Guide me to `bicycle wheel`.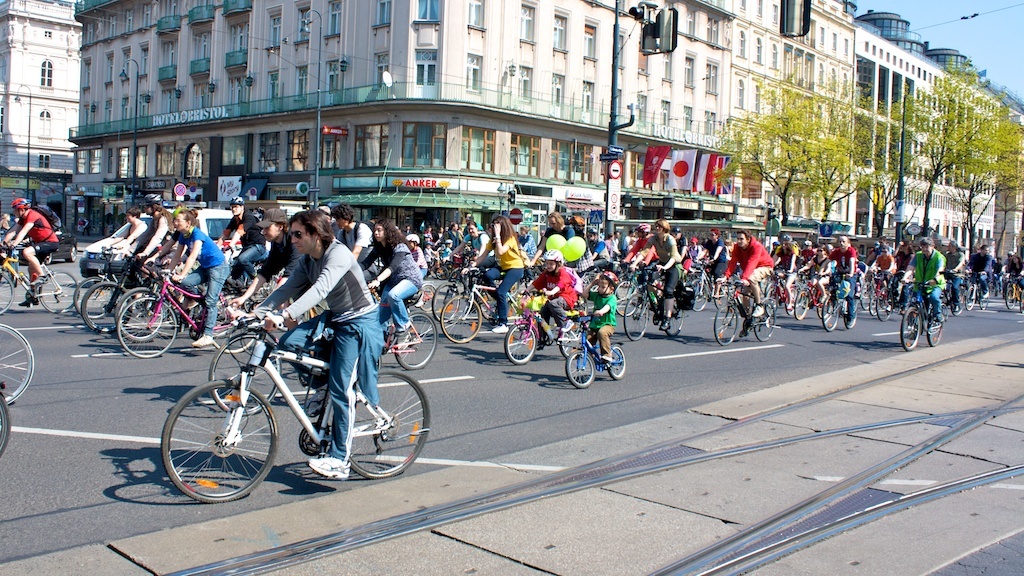
Guidance: left=82, top=284, right=131, bottom=333.
